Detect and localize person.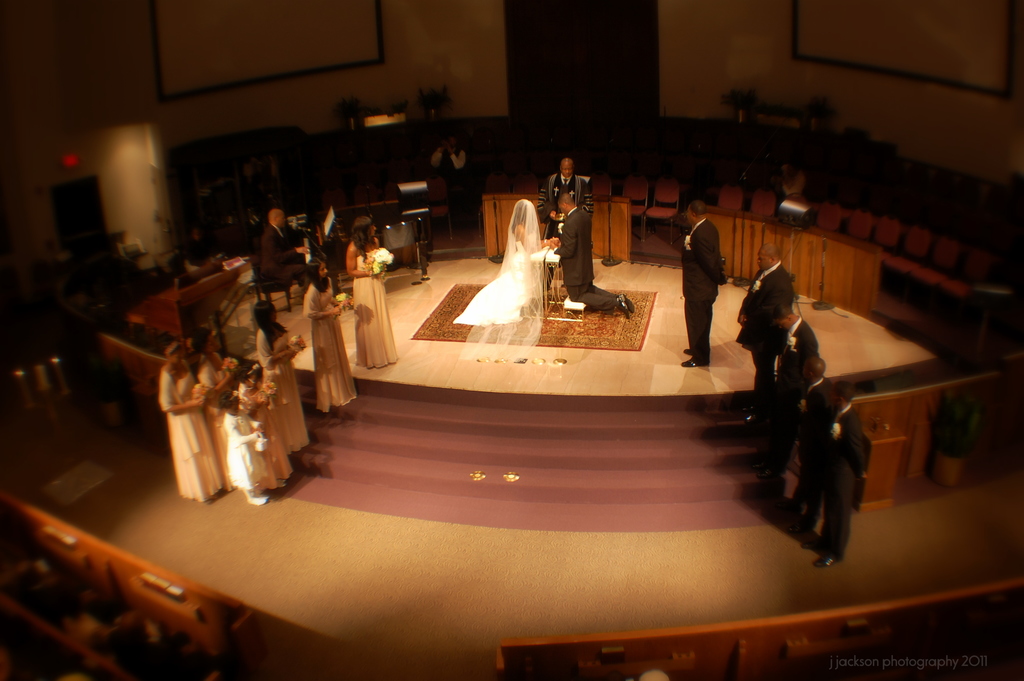
Localized at (156,332,221,506).
